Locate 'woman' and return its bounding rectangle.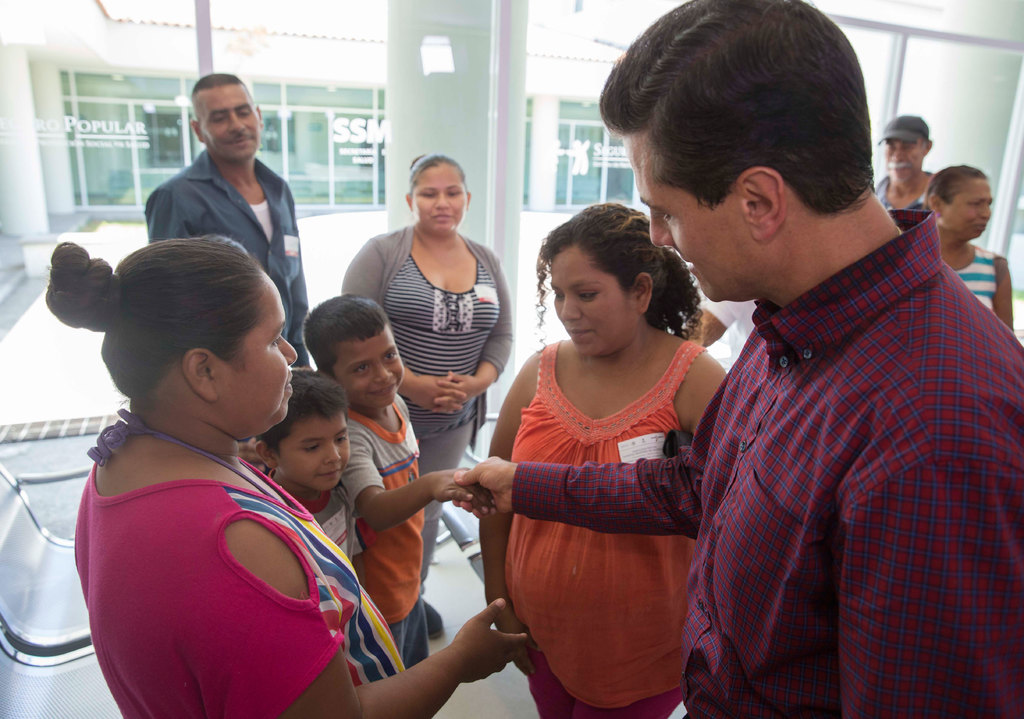
l=39, t=238, r=529, b=718.
